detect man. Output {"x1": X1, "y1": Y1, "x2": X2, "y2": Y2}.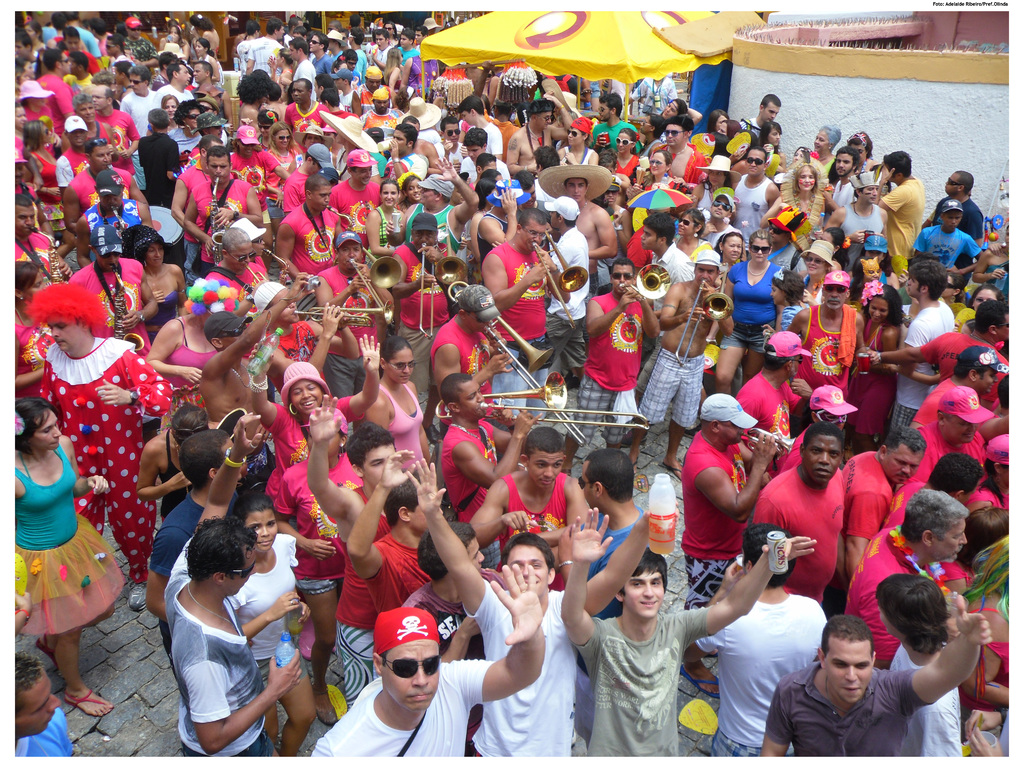
{"x1": 74, "y1": 93, "x2": 123, "y2": 149}.
